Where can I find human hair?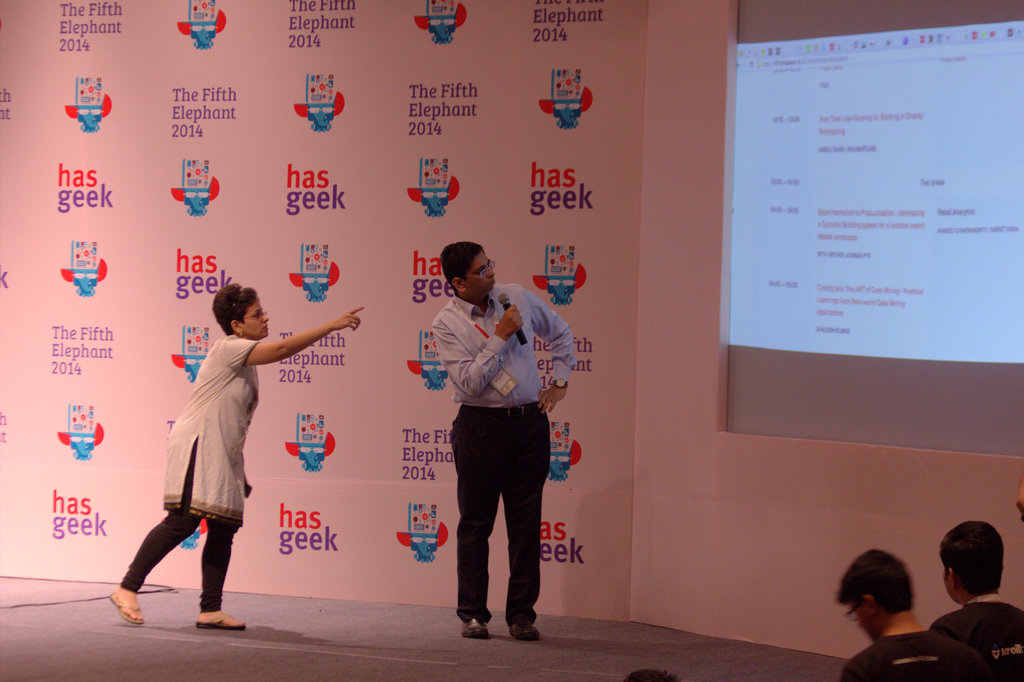
You can find it at [935, 524, 1005, 598].
